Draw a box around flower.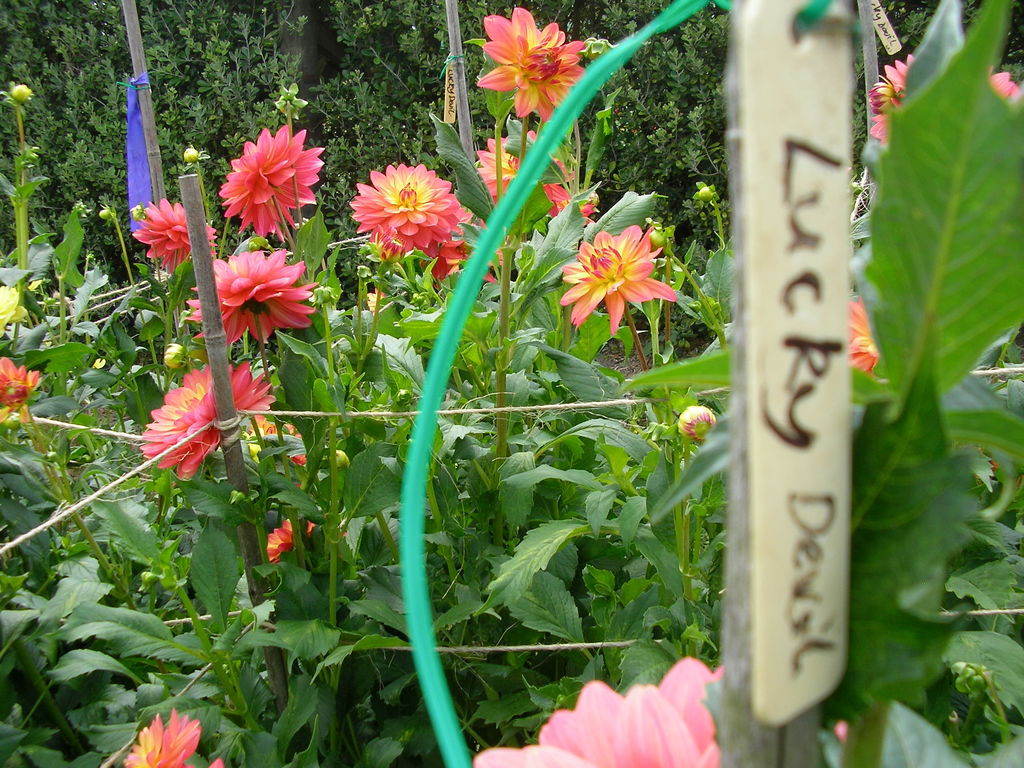
<bbox>245, 416, 270, 444</bbox>.
